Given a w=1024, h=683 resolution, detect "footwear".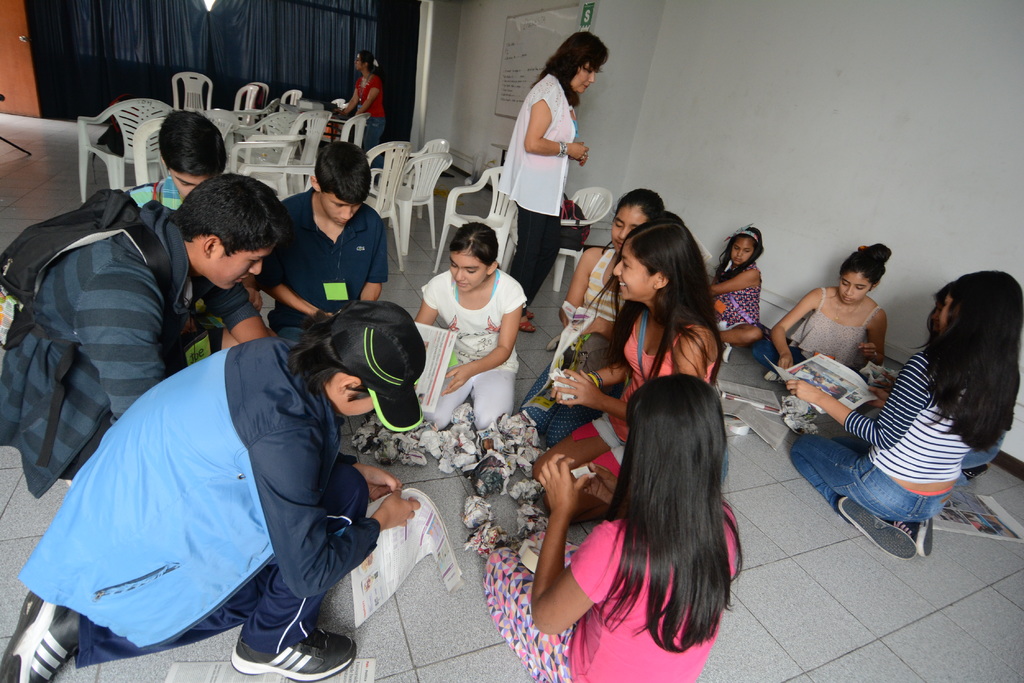
[914, 520, 934, 559].
